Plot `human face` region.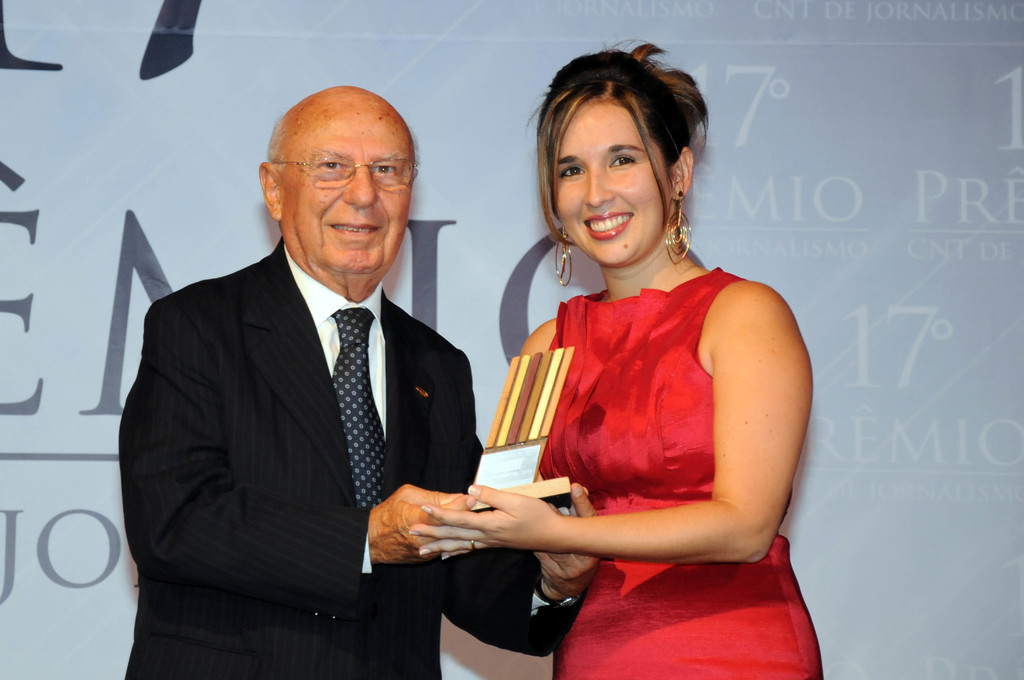
Plotted at left=280, top=96, right=417, bottom=294.
